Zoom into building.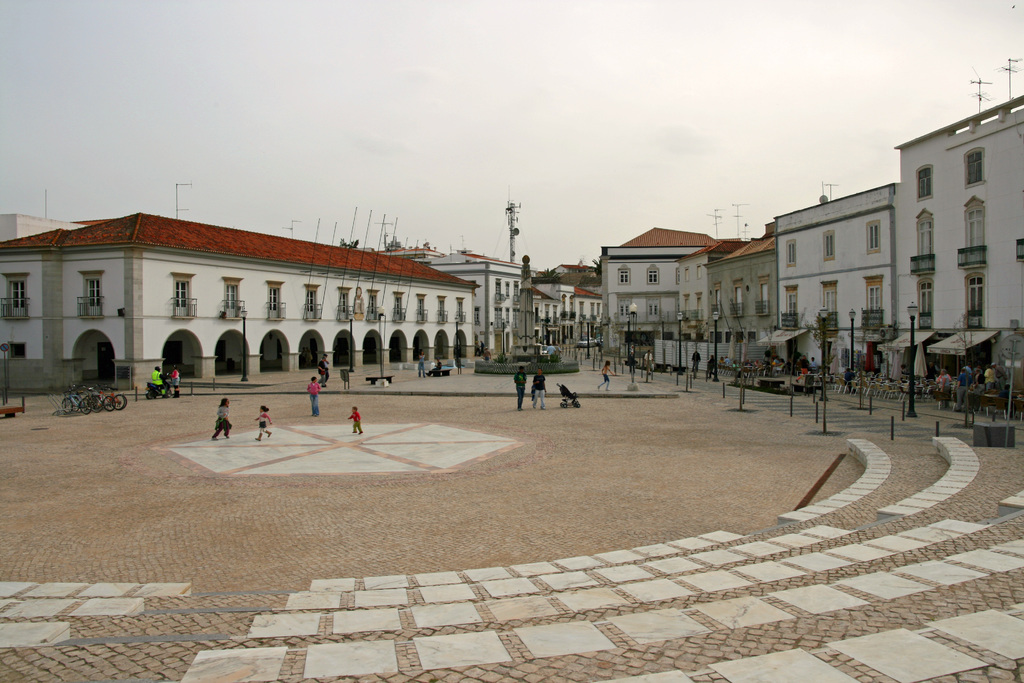
Zoom target: [left=769, top=182, right=897, bottom=374].
